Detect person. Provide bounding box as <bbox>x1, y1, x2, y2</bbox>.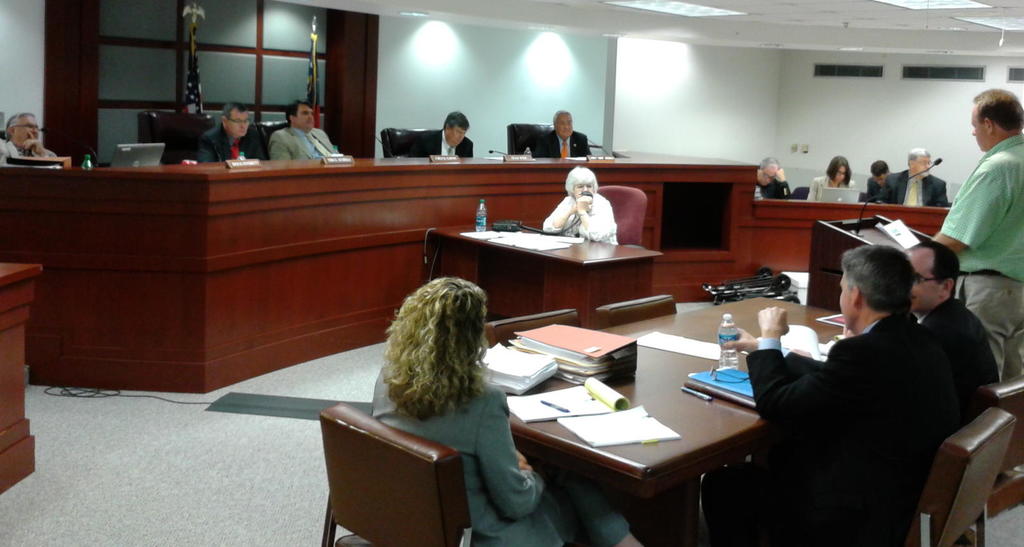
<bbox>194, 100, 263, 164</bbox>.
